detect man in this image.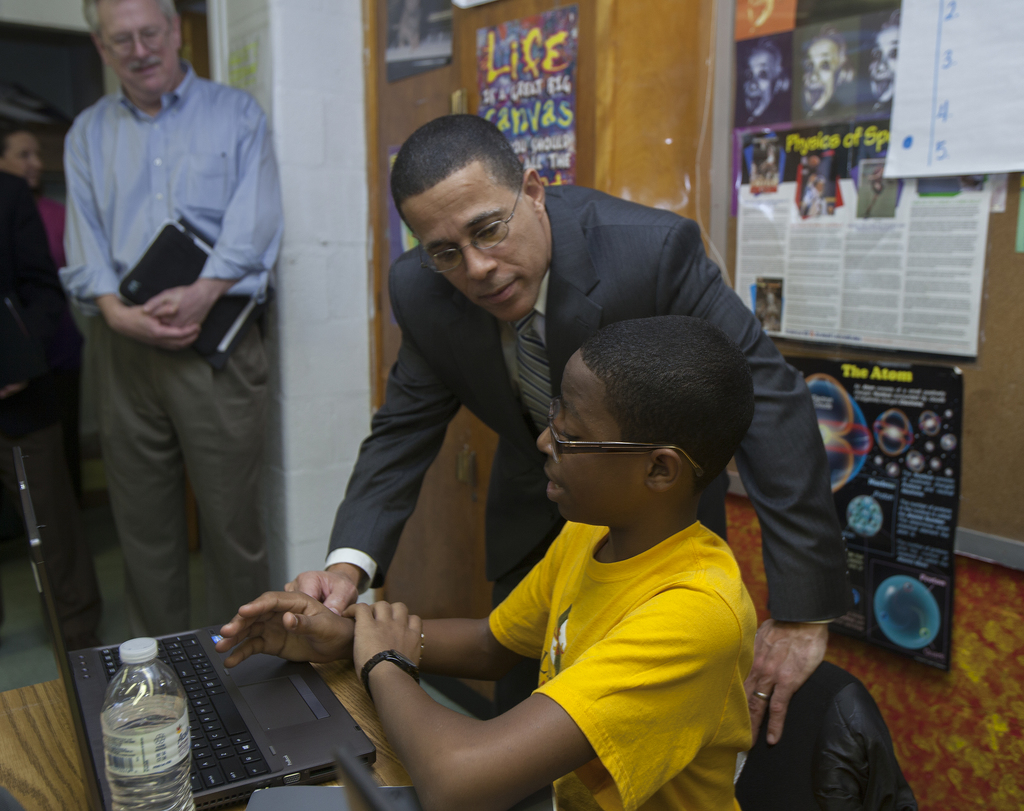
Detection: box=[43, 0, 293, 687].
